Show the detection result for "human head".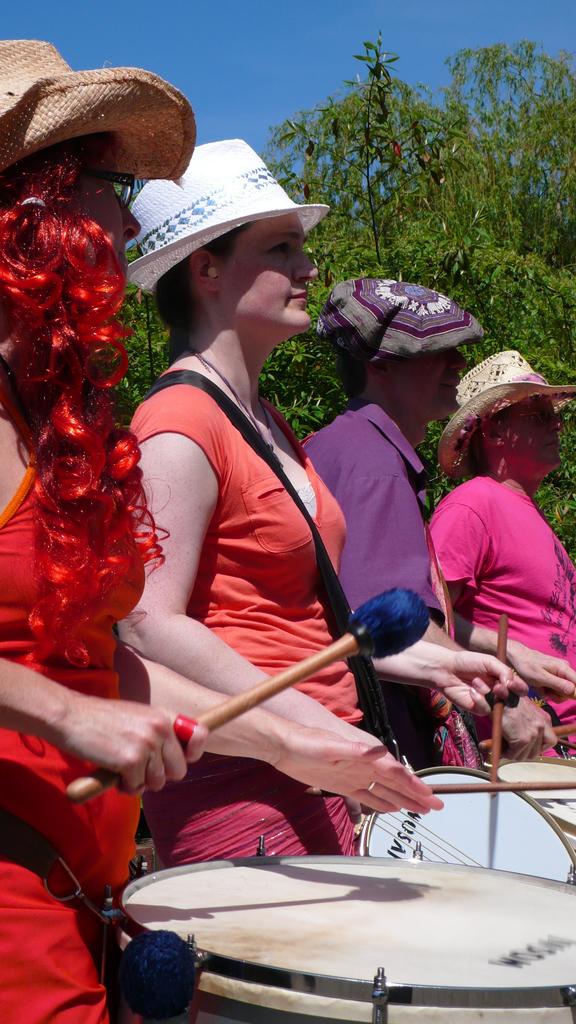
BBox(447, 337, 557, 506).
